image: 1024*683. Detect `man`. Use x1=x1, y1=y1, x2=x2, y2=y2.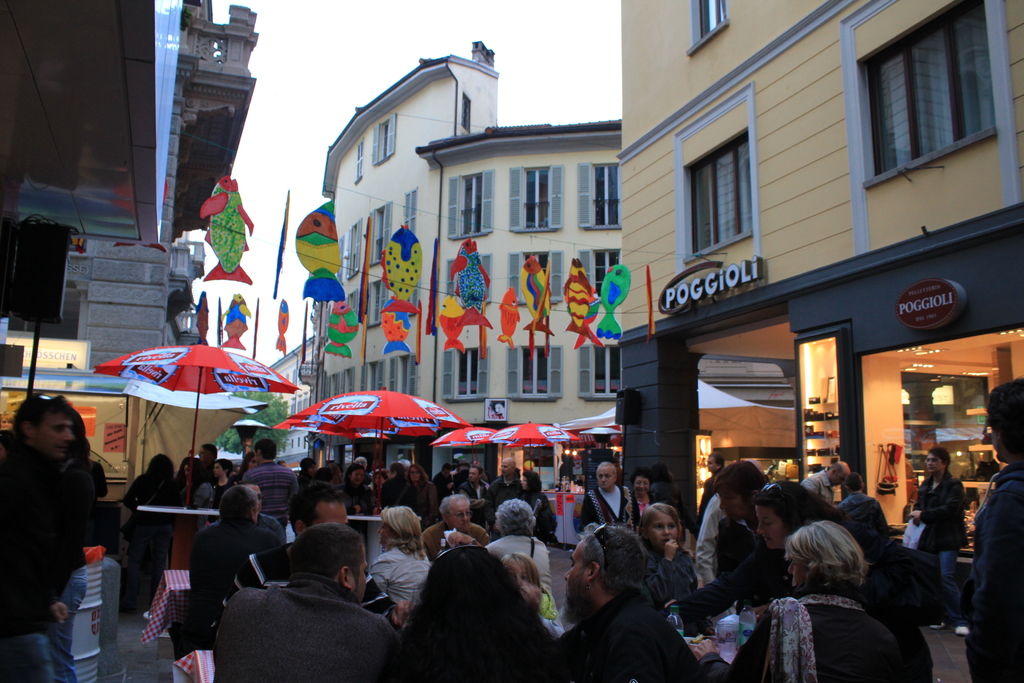
x1=695, y1=455, x2=728, y2=531.
